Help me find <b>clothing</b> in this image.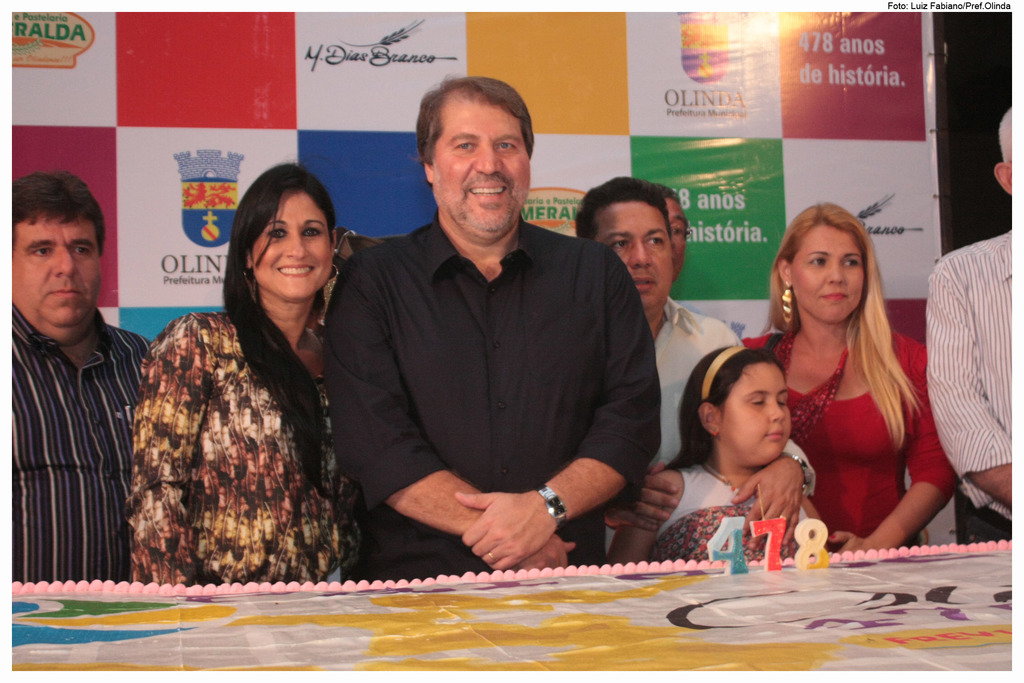
Found it: [left=303, top=223, right=660, bottom=572].
